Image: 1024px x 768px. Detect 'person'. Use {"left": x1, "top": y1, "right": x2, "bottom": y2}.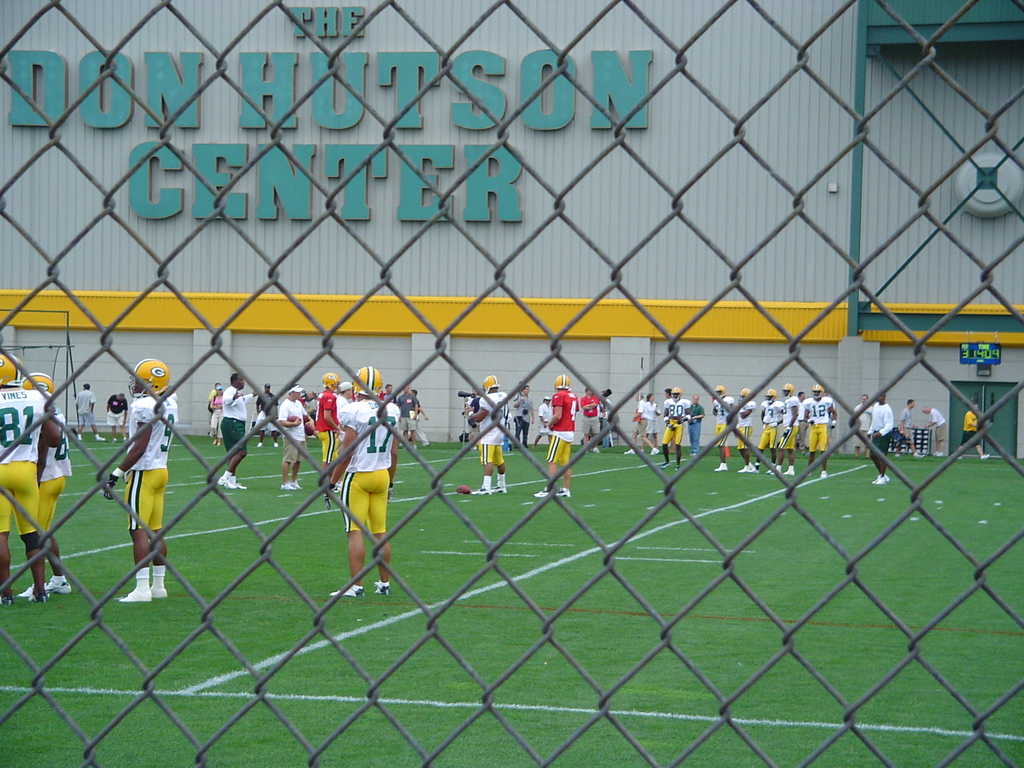
{"left": 867, "top": 393, "right": 895, "bottom": 484}.
